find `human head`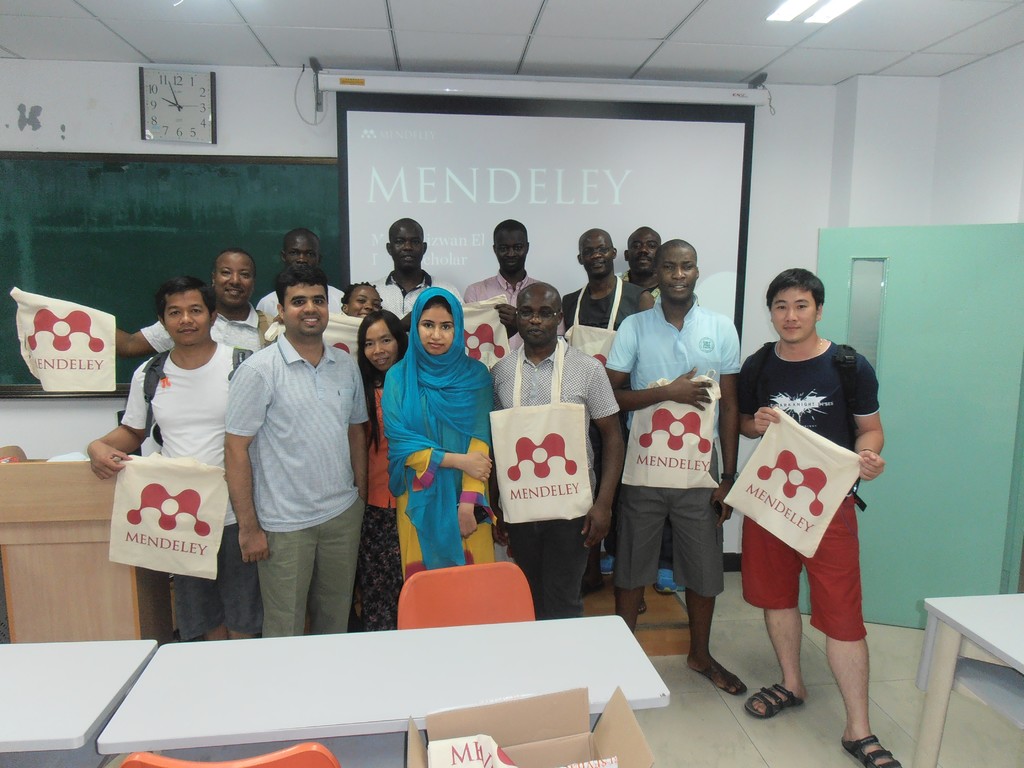
(284, 225, 322, 269)
